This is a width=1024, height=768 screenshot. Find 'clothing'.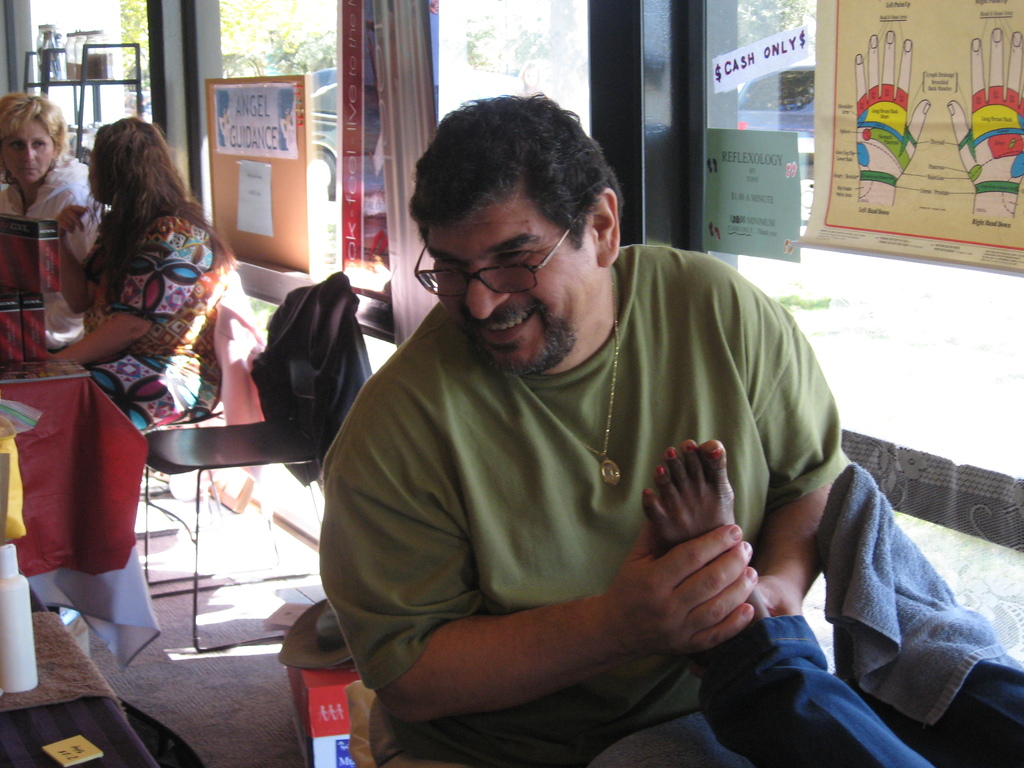
Bounding box: [302, 239, 891, 737].
